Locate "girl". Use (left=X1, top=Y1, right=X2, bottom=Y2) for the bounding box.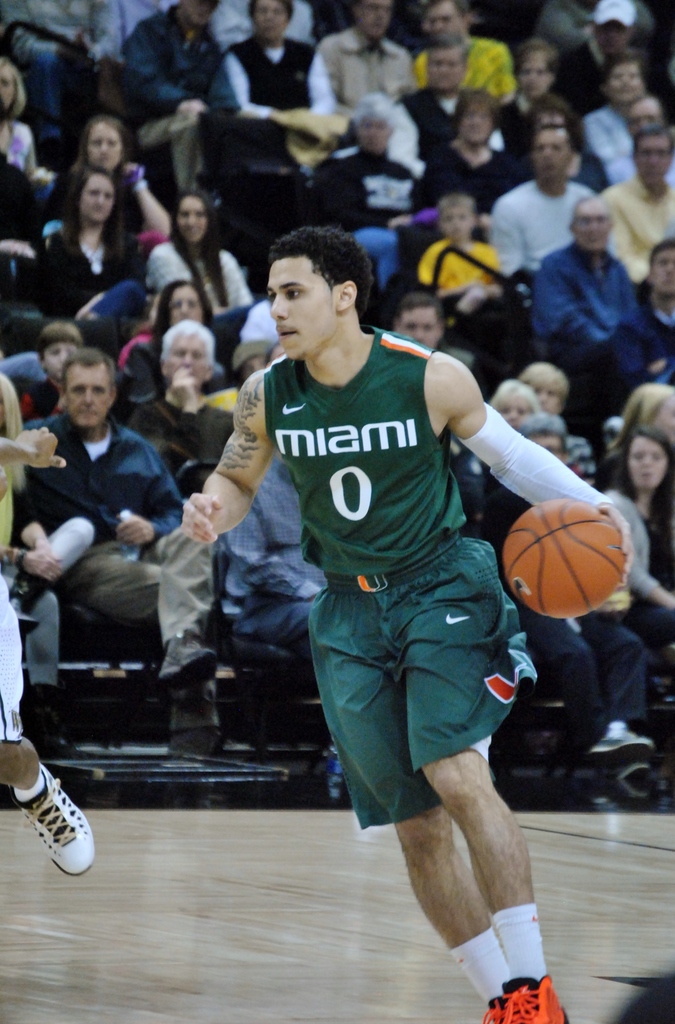
(left=150, top=191, right=251, bottom=314).
